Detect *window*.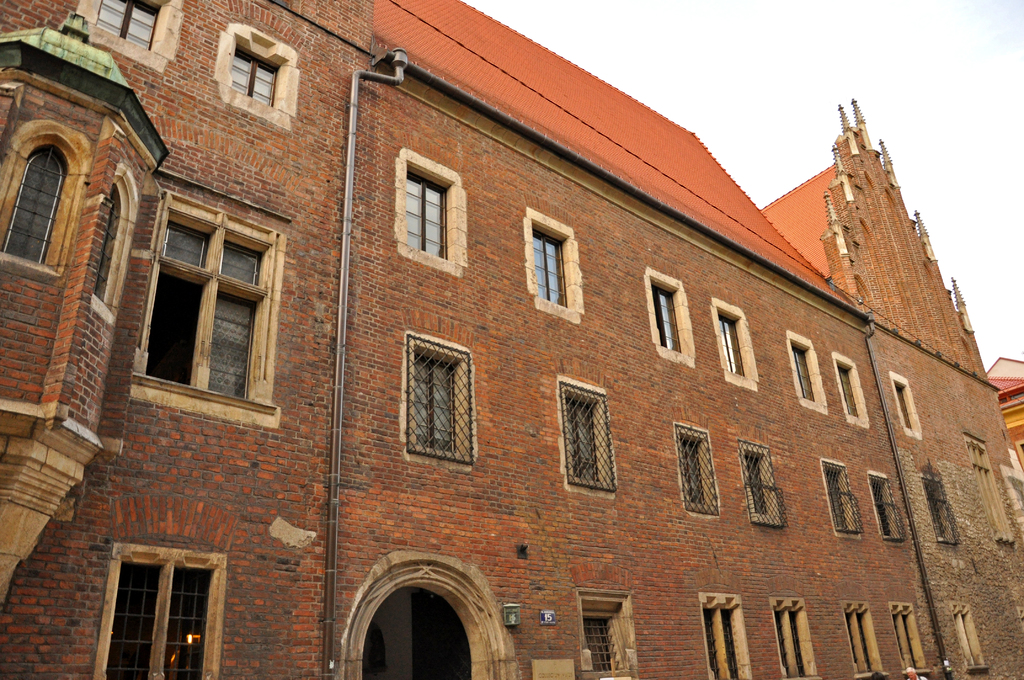
Detected at bbox=[922, 478, 965, 553].
